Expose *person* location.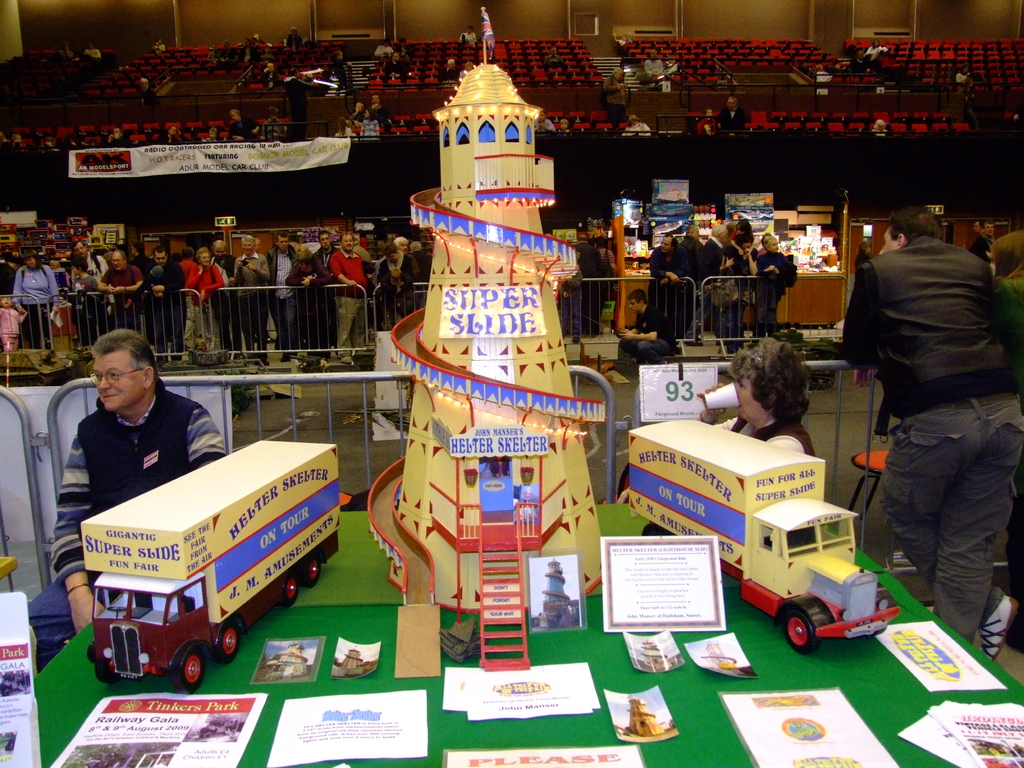
Exposed at region(406, 237, 433, 283).
